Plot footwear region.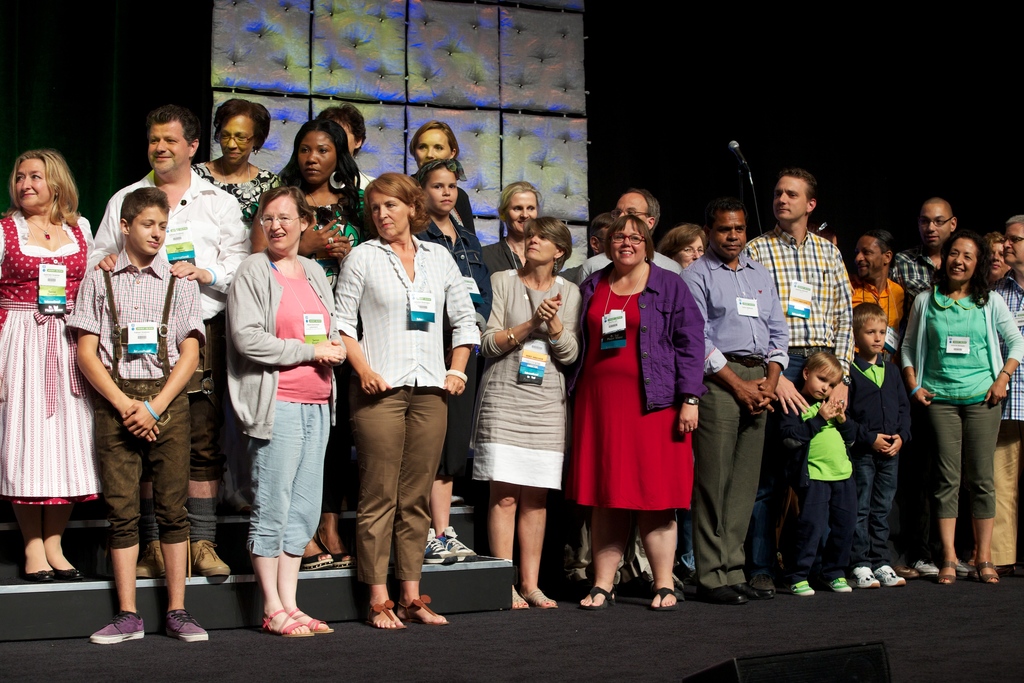
Plotted at 748,586,770,599.
